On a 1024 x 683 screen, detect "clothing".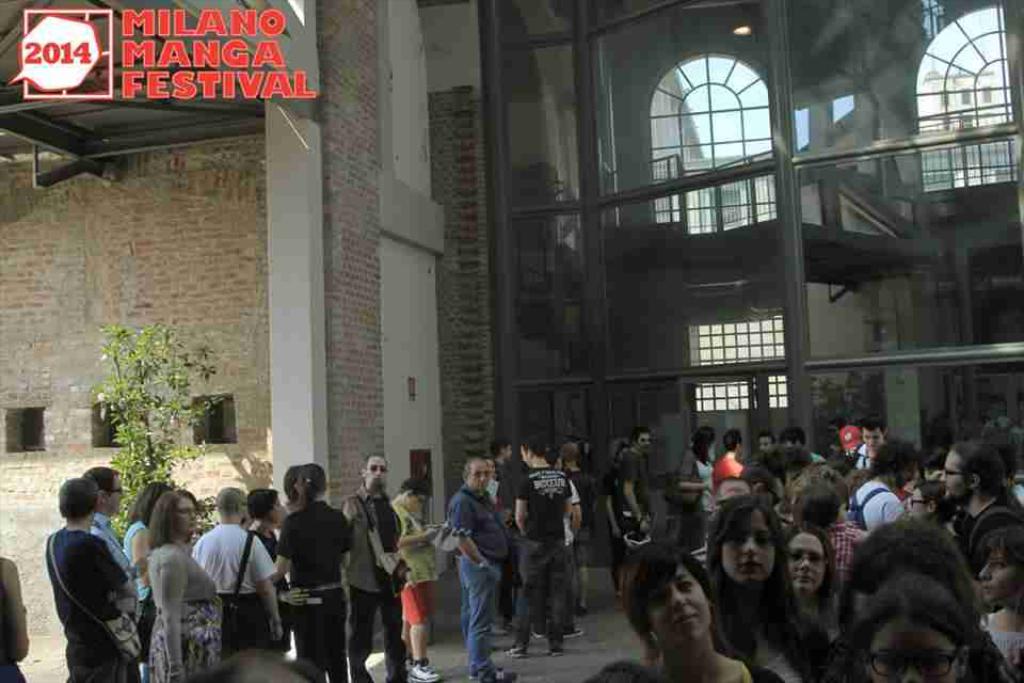
bbox=(139, 549, 219, 603).
